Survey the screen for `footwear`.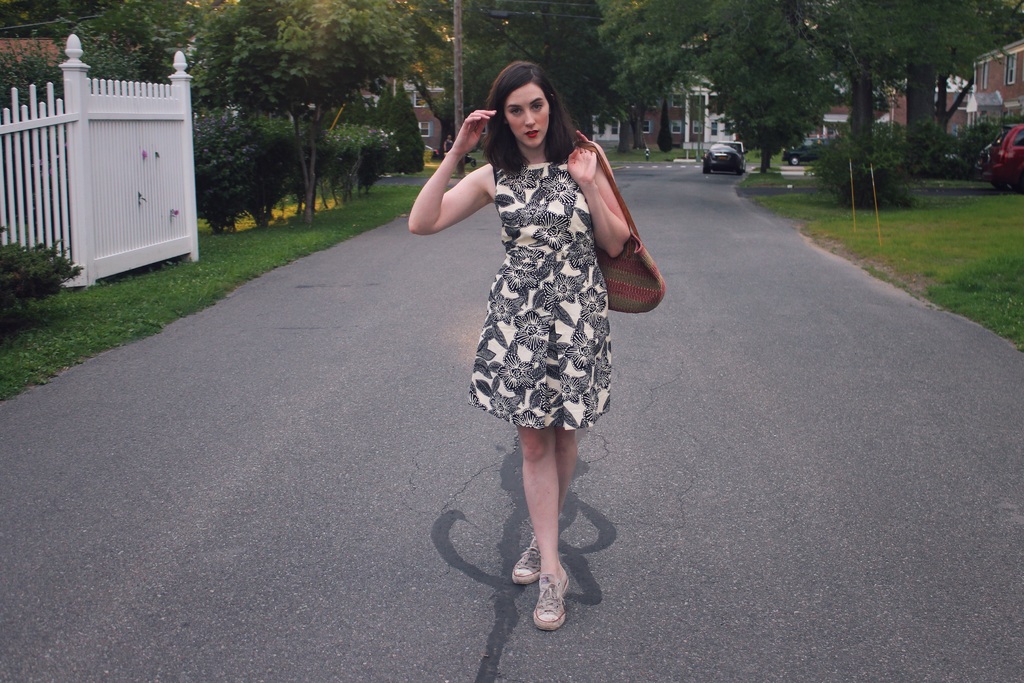
Survey found: 510 543 538 584.
